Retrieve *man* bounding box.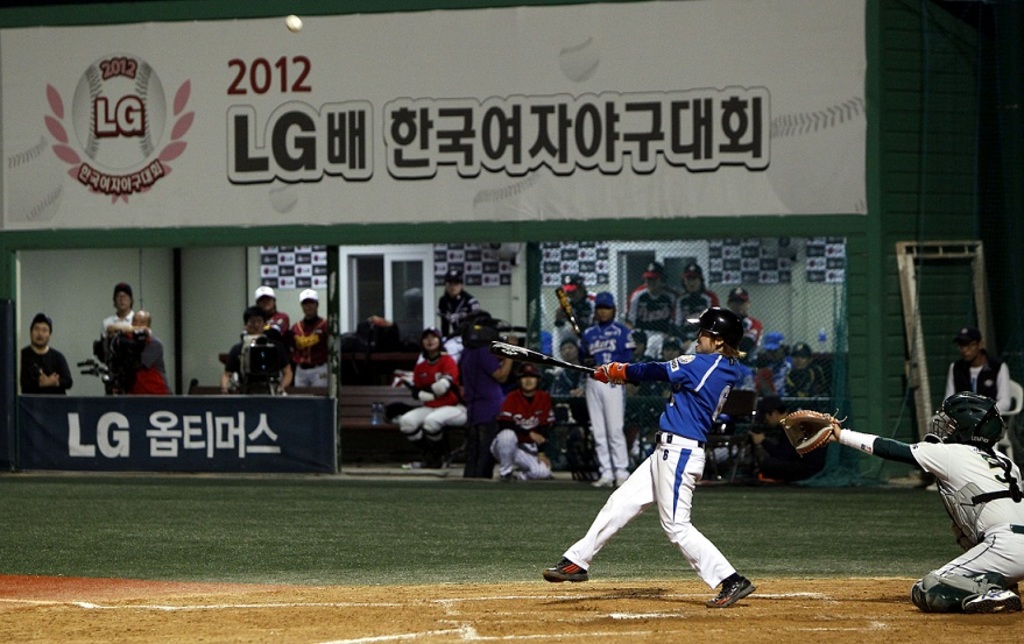
Bounding box: x1=730, y1=285, x2=762, y2=348.
